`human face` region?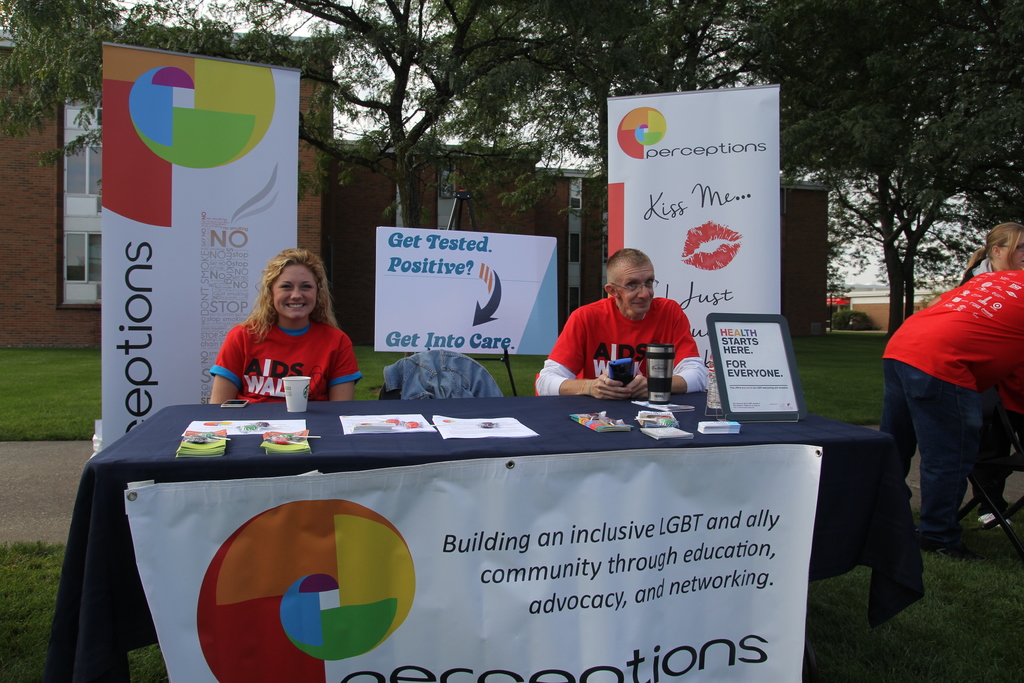
(x1=269, y1=266, x2=320, y2=325)
